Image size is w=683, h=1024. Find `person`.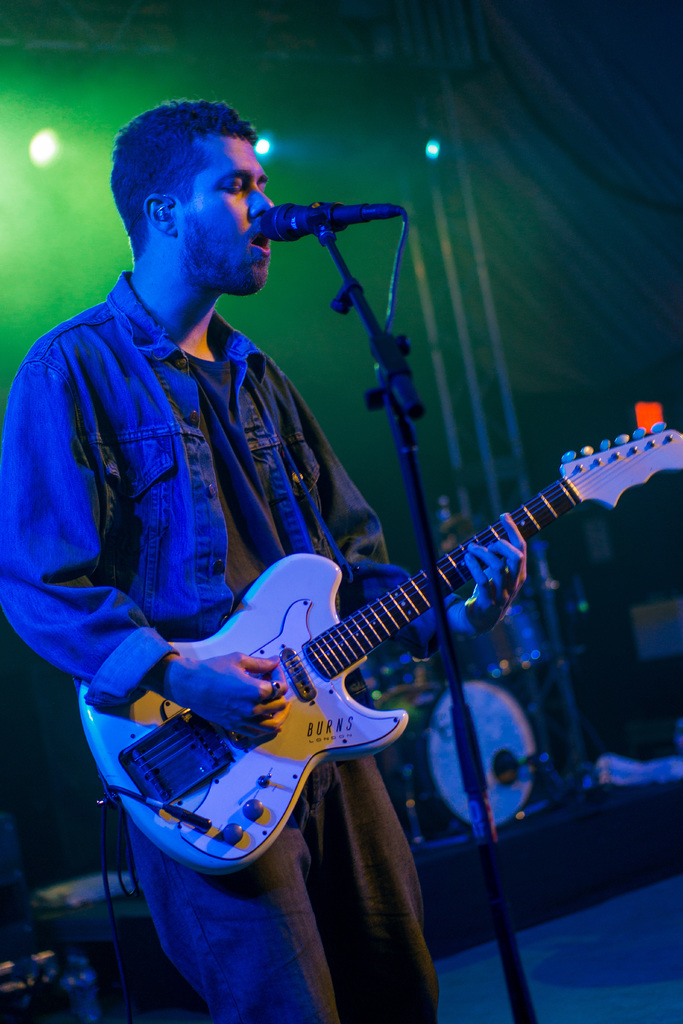
{"left": 44, "top": 129, "right": 571, "bottom": 936}.
